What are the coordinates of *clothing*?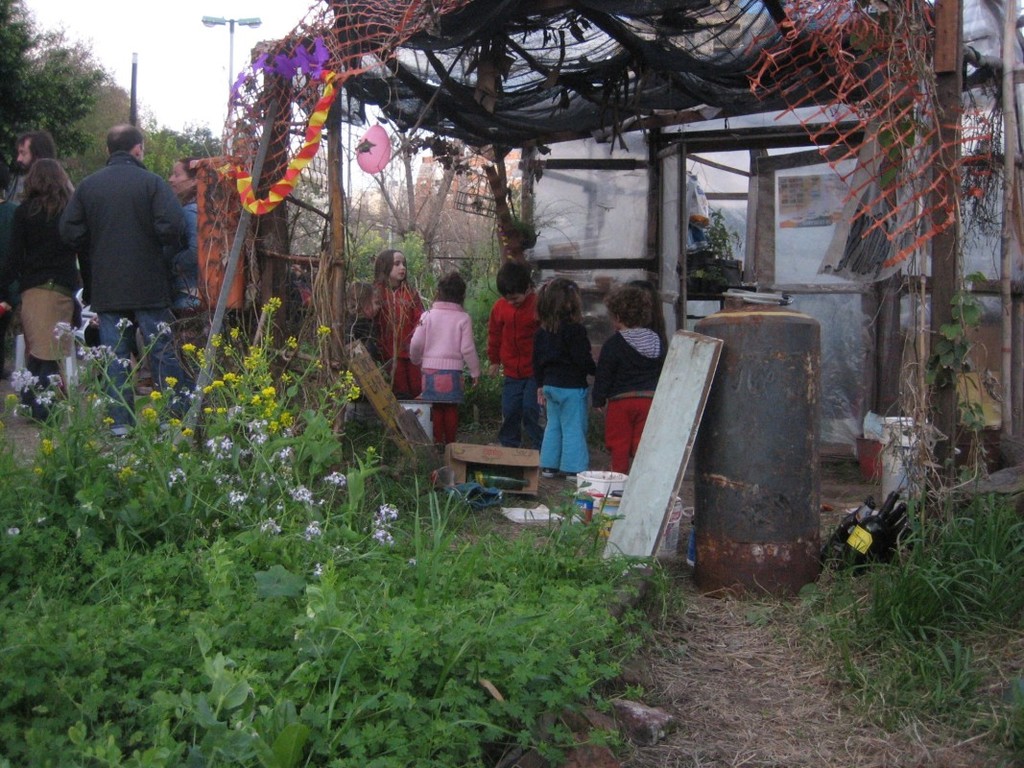
{"left": 488, "top": 298, "right": 544, "bottom": 442}.
